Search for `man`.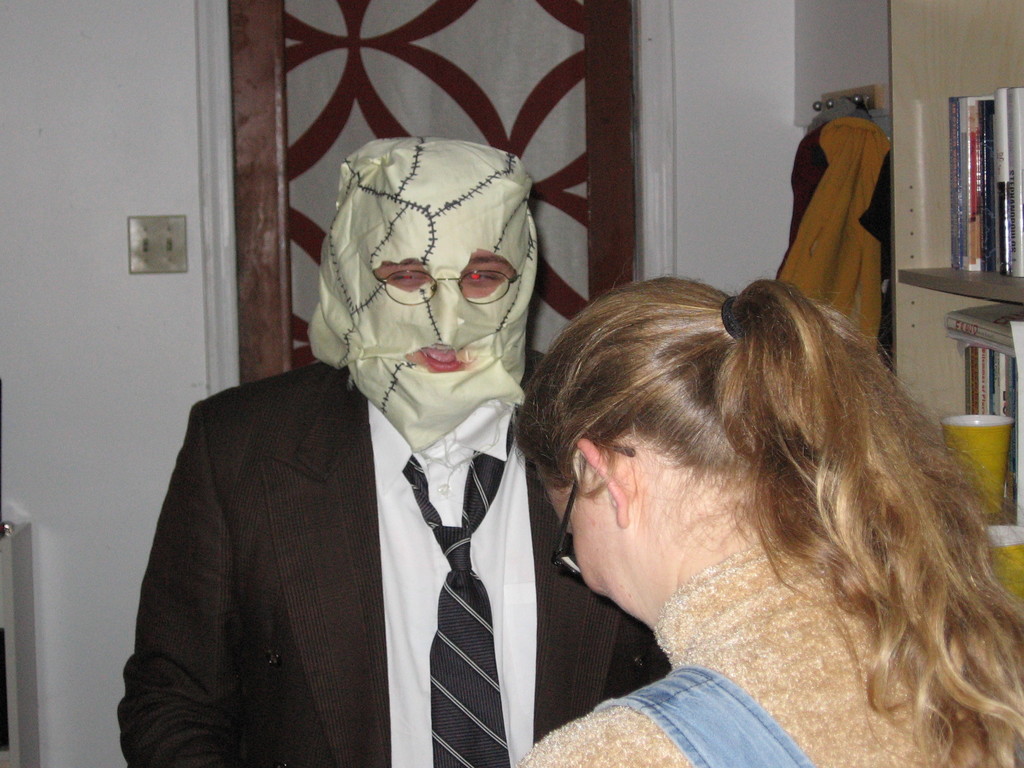
Found at [x1=131, y1=143, x2=618, y2=758].
